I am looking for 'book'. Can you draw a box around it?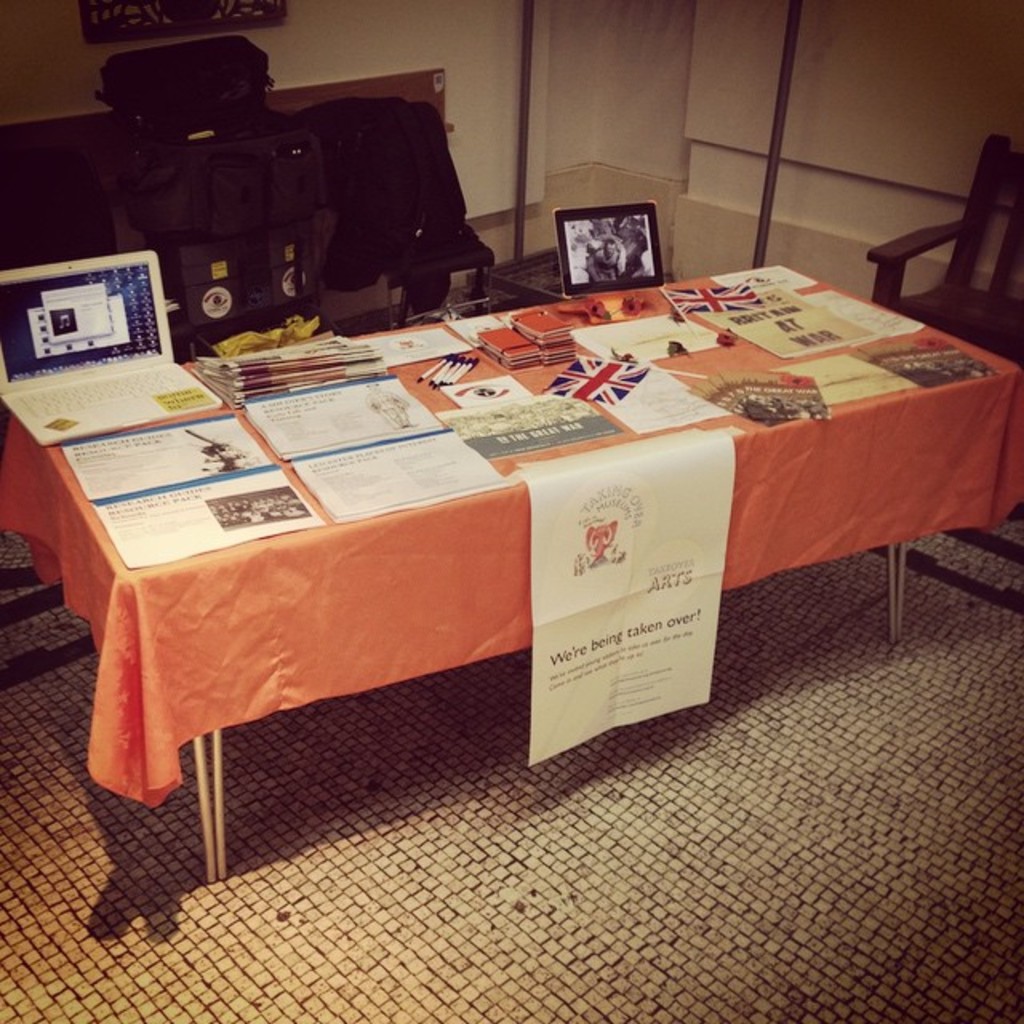
Sure, the bounding box is rect(706, 299, 874, 354).
